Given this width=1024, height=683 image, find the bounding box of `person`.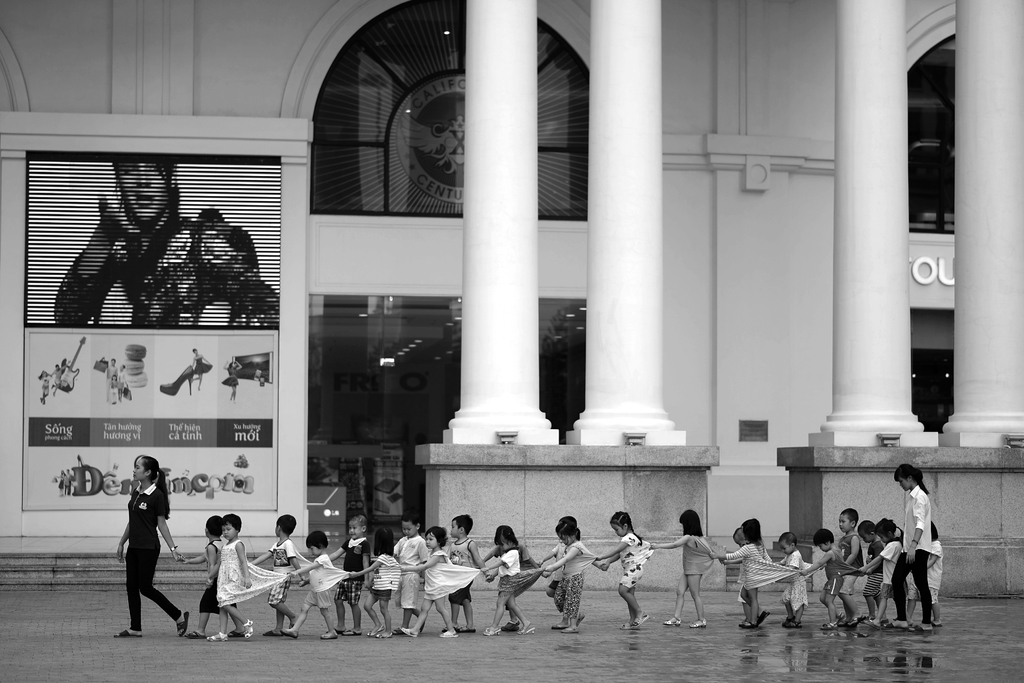
crop(806, 529, 849, 629).
